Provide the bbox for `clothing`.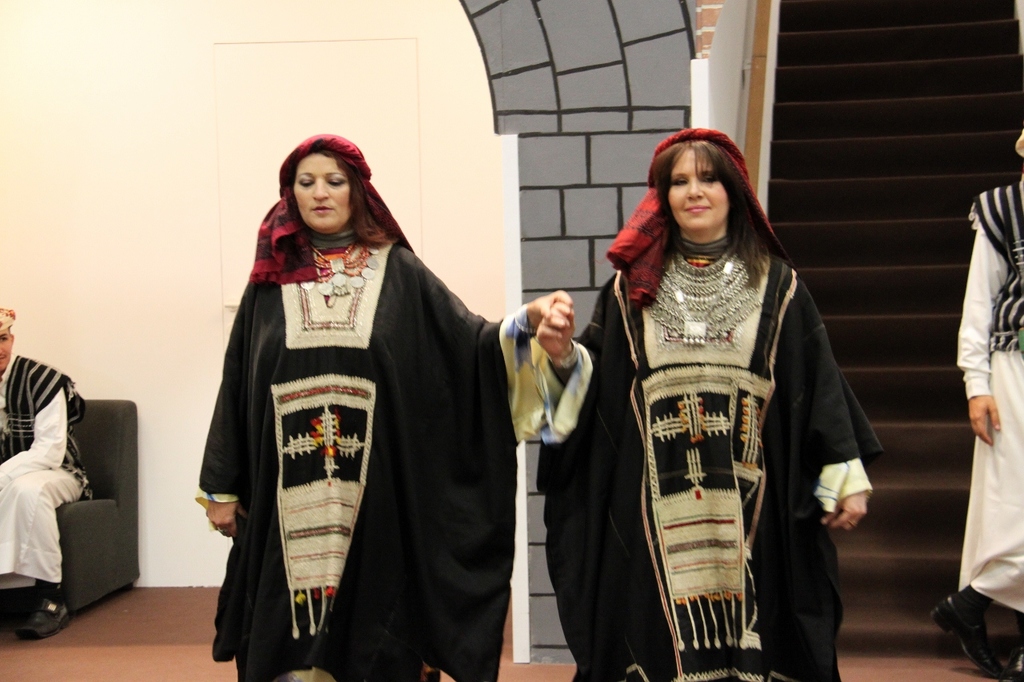
x1=952, y1=166, x2=1023, y2=620.
